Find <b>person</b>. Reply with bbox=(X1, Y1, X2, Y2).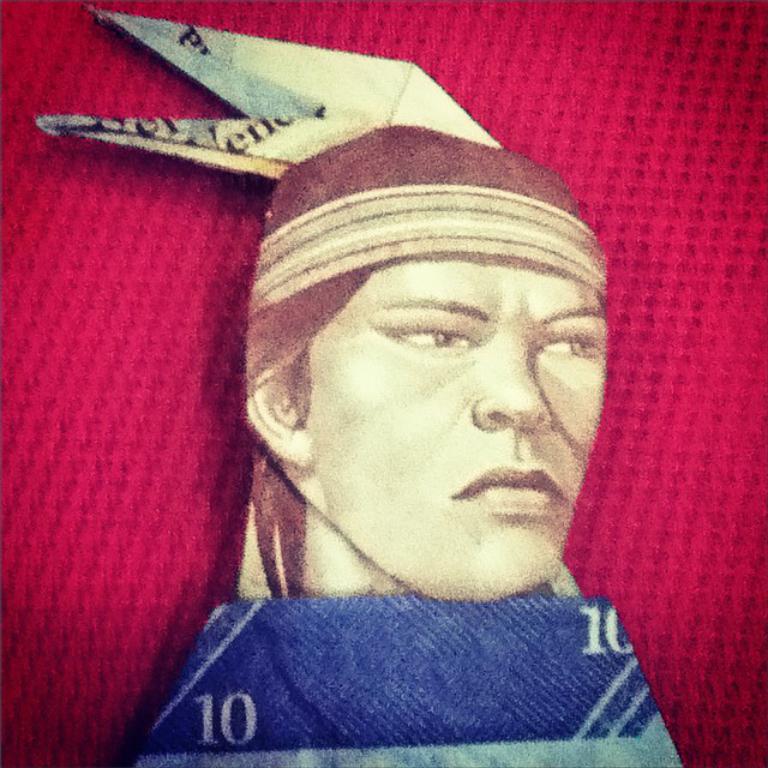
bbox=(211, 120, 628, 632).
